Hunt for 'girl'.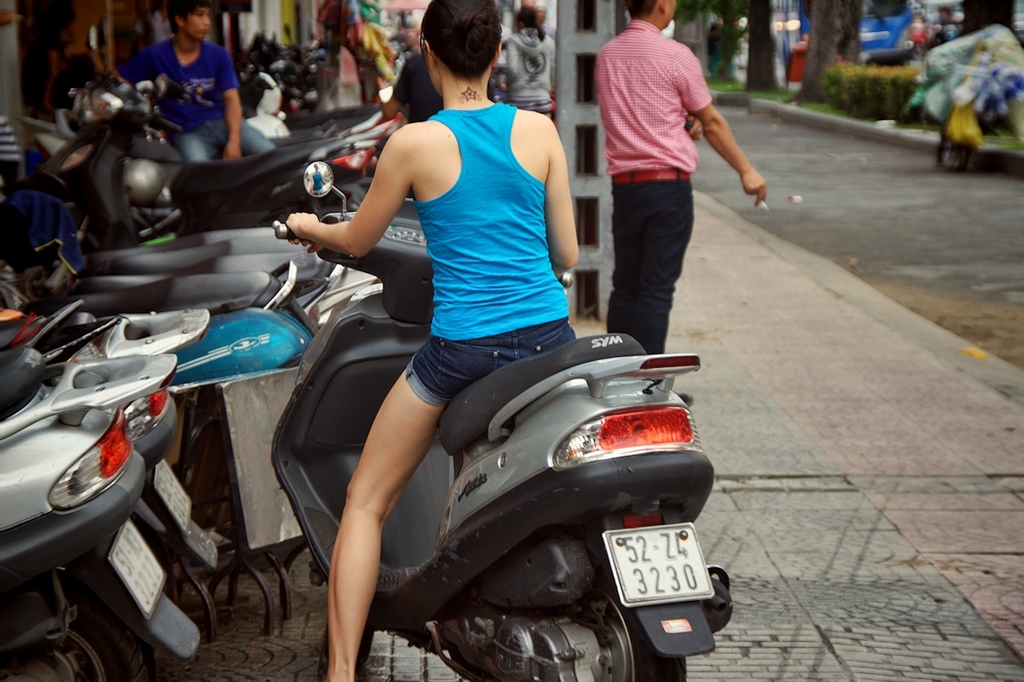
Hunted down at [x1=288, y1=0, x2=579, y2=681].
